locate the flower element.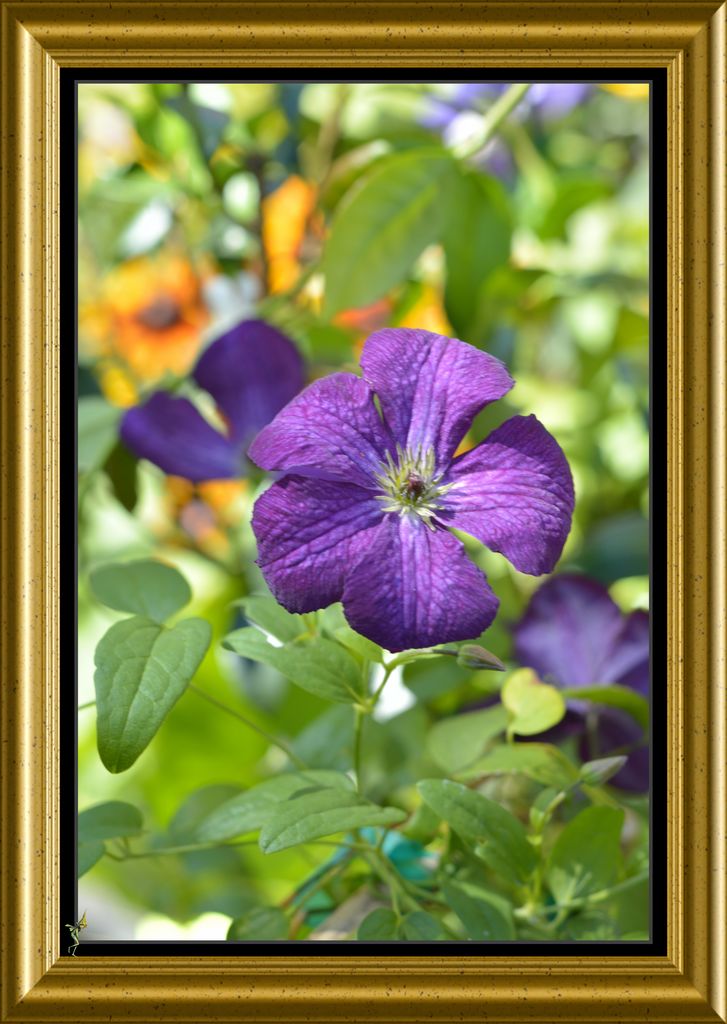
Element bbox: left=76, top=251, right=216, bottom=385.
